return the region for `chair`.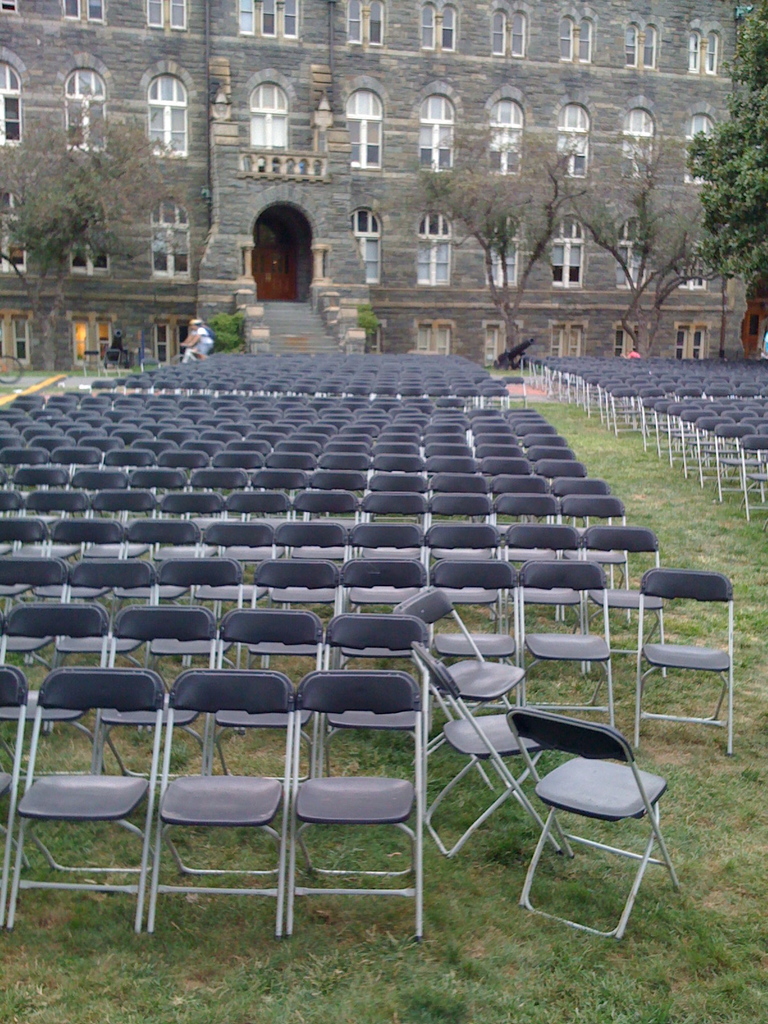
[left=707, top=419, right=763, bottom=495].
